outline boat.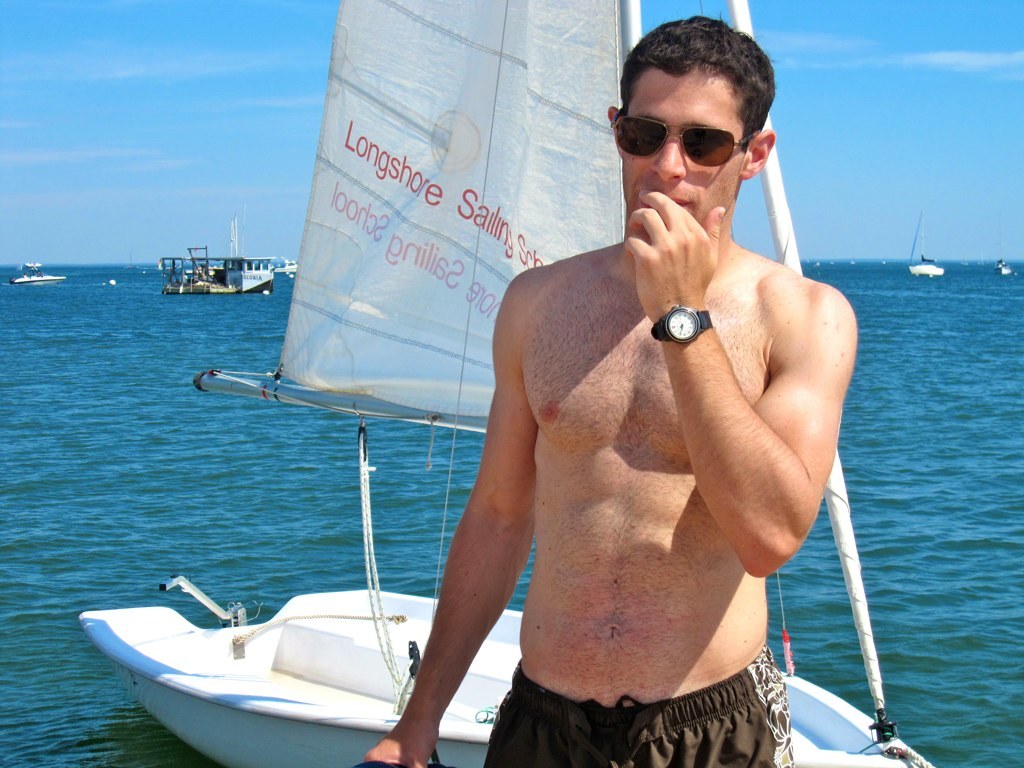
Outline: pyautogui.locateOnScreen(992, 257, 1015, 276).
